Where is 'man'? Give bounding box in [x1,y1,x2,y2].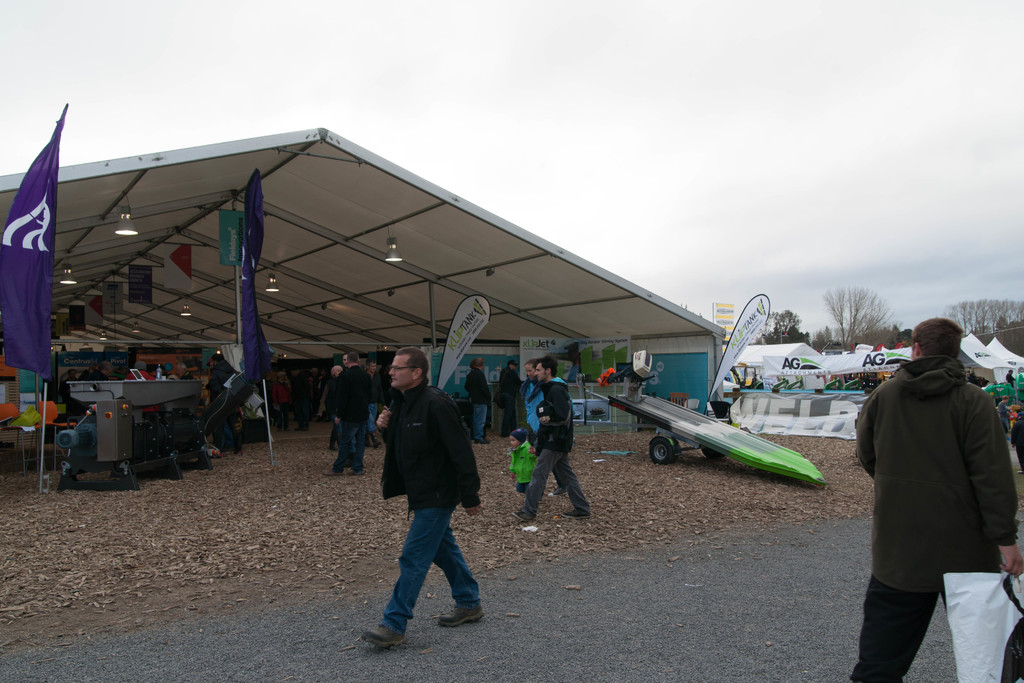
[366,352,484,643].
